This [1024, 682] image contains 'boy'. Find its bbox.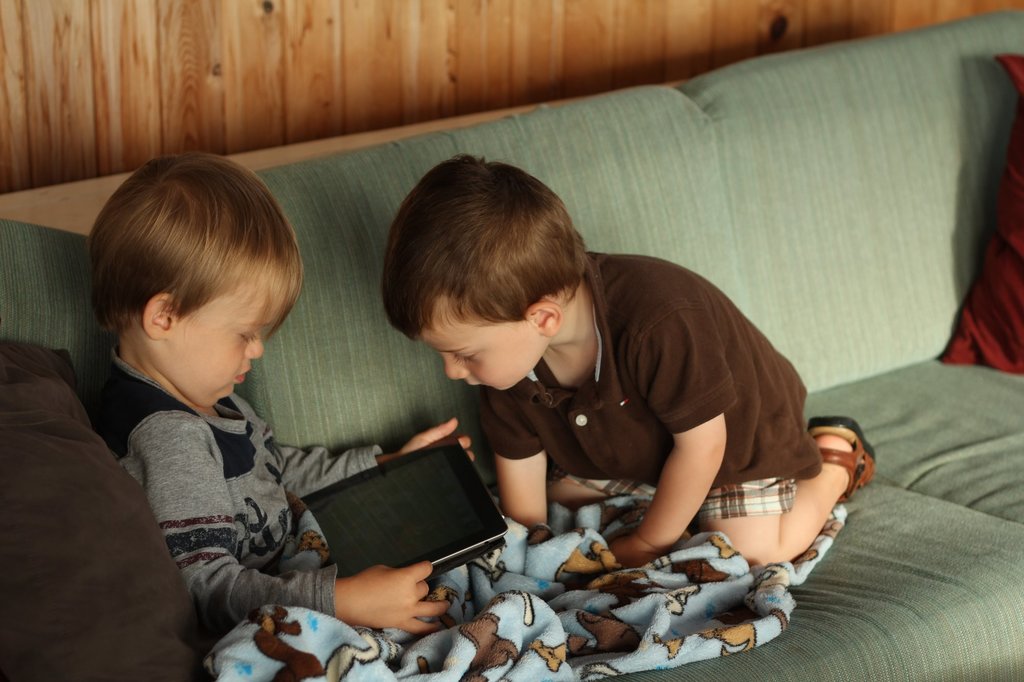
x1=379 y1=154 x2=876 y2=562.
